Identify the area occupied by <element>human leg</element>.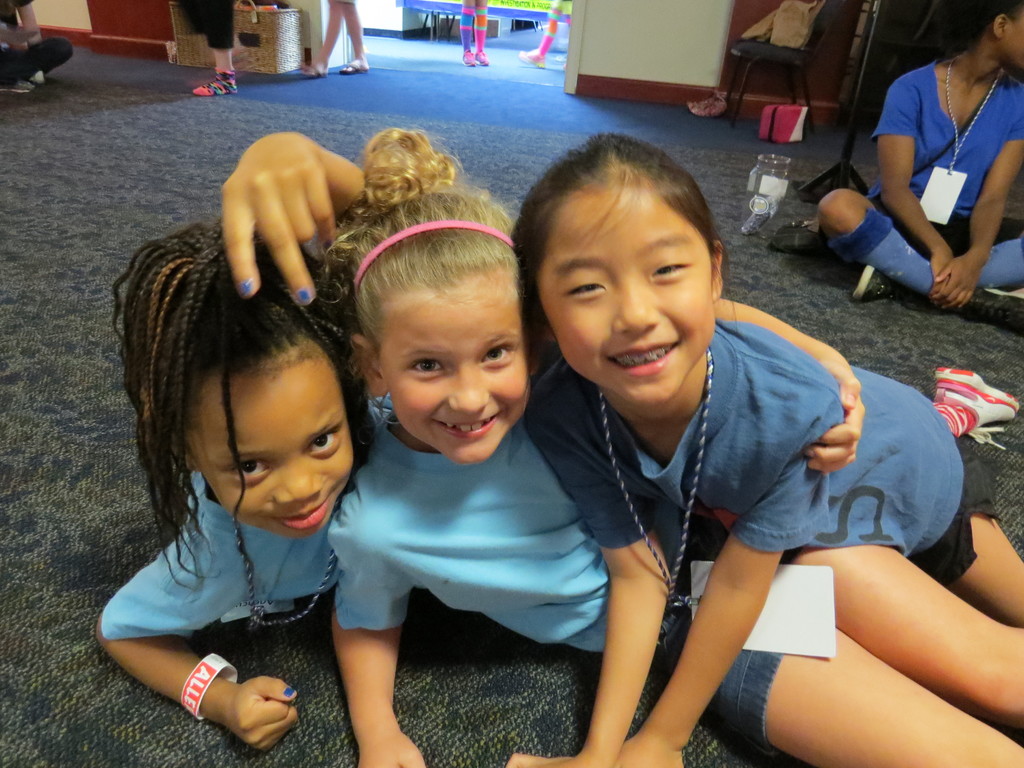
Area: left=476, top=0, right=489, bottom=67.
